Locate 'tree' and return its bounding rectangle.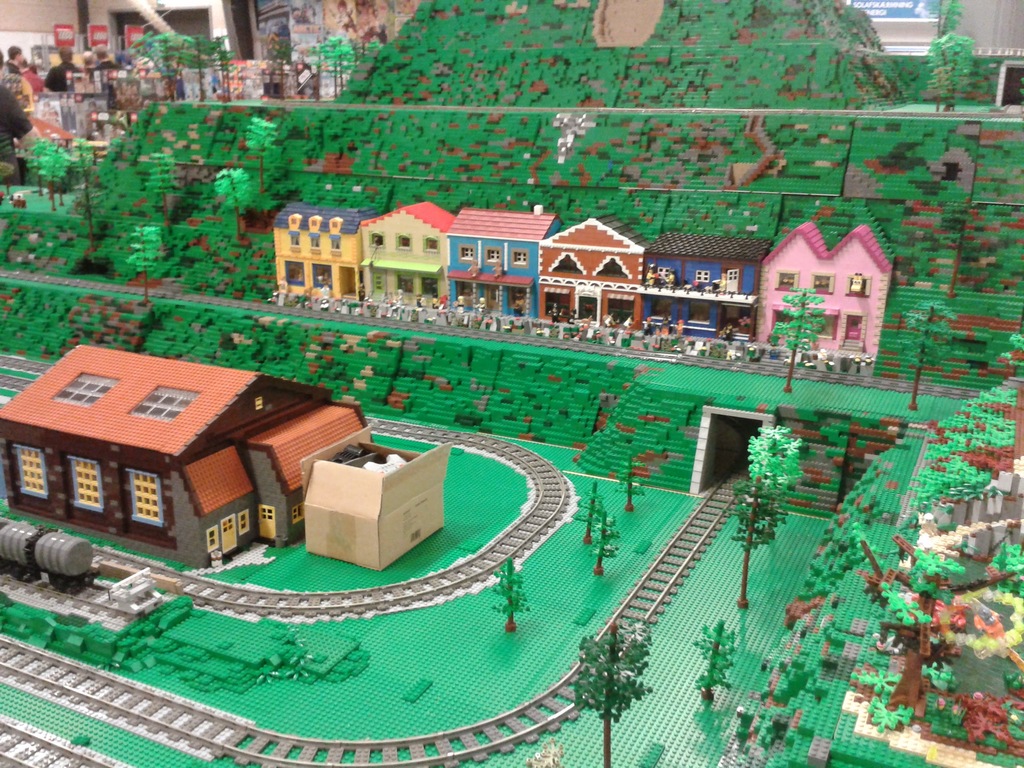
568, 616, 653, 767.
